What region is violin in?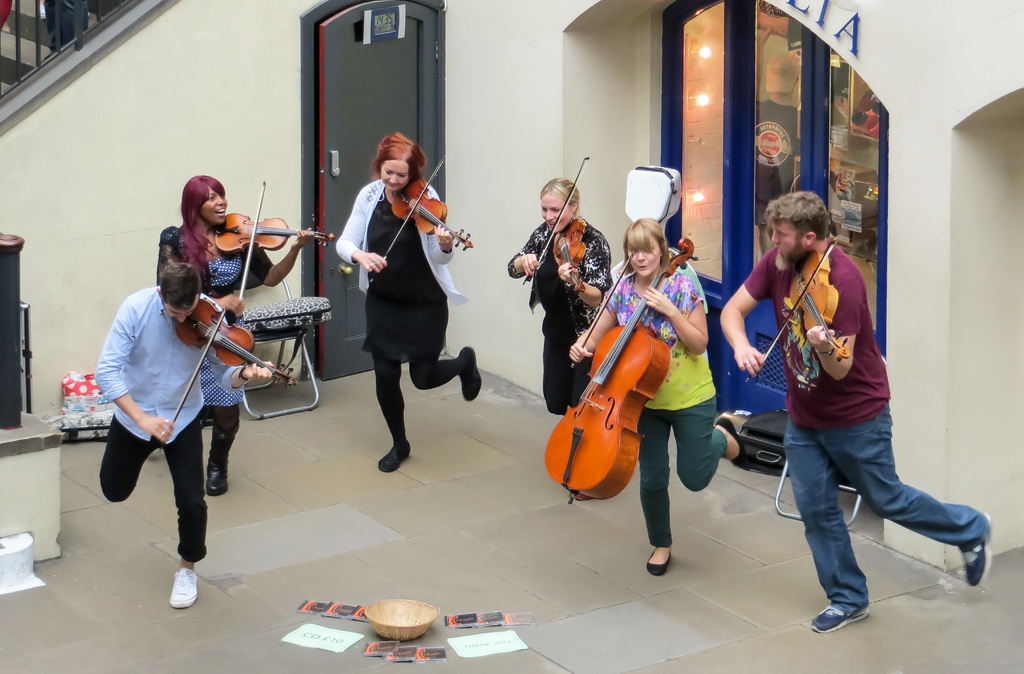
box=[382, 154, 473, 272].
